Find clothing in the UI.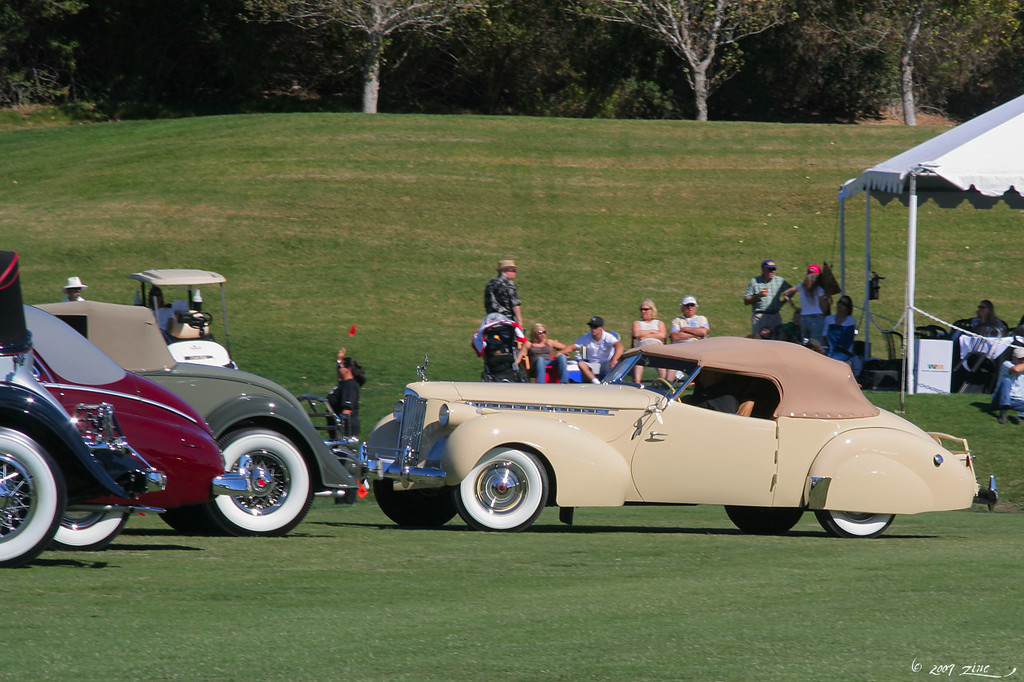
UI element at locate(744, 273, 793, 333).
